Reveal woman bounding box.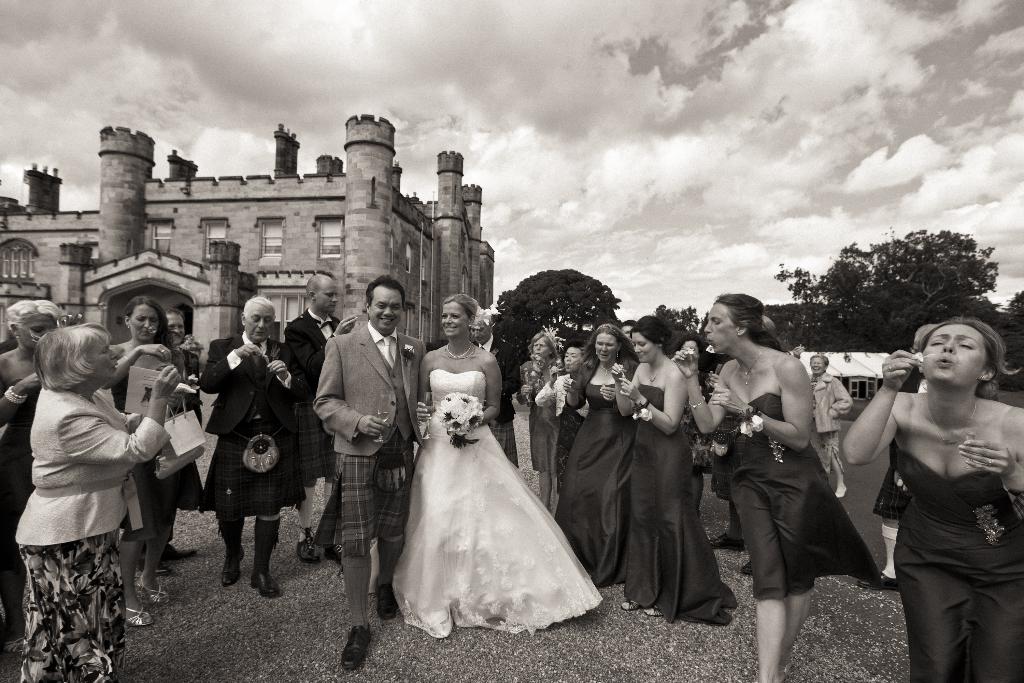
Revealed: pyautogui.locateOnScreen(690, 310, 788, 582).
